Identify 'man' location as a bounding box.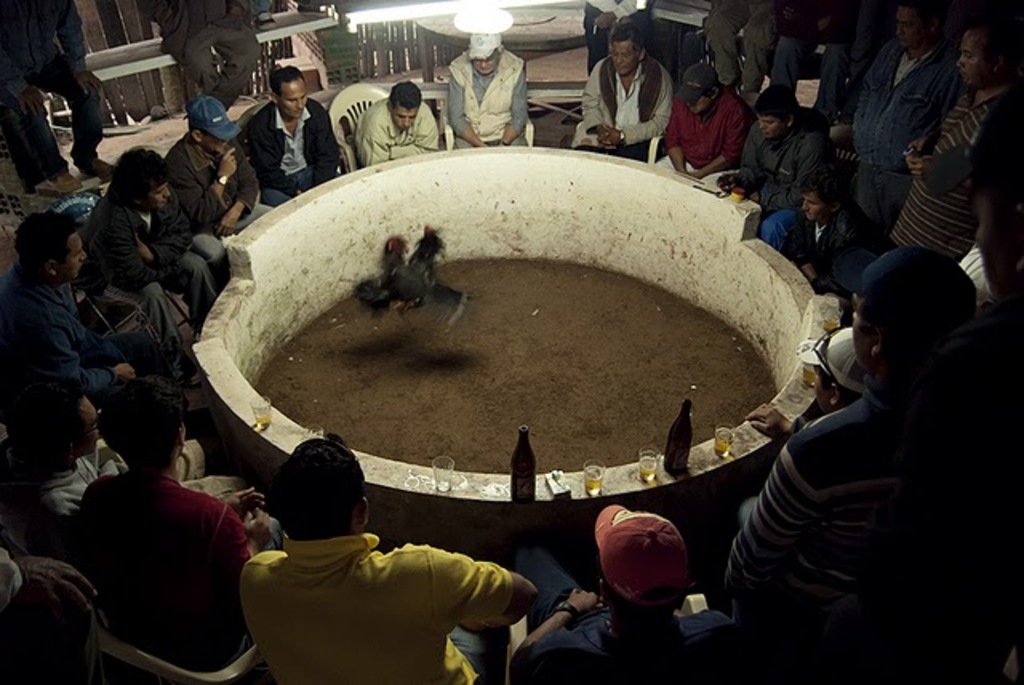
573, 19, 667, 165.
